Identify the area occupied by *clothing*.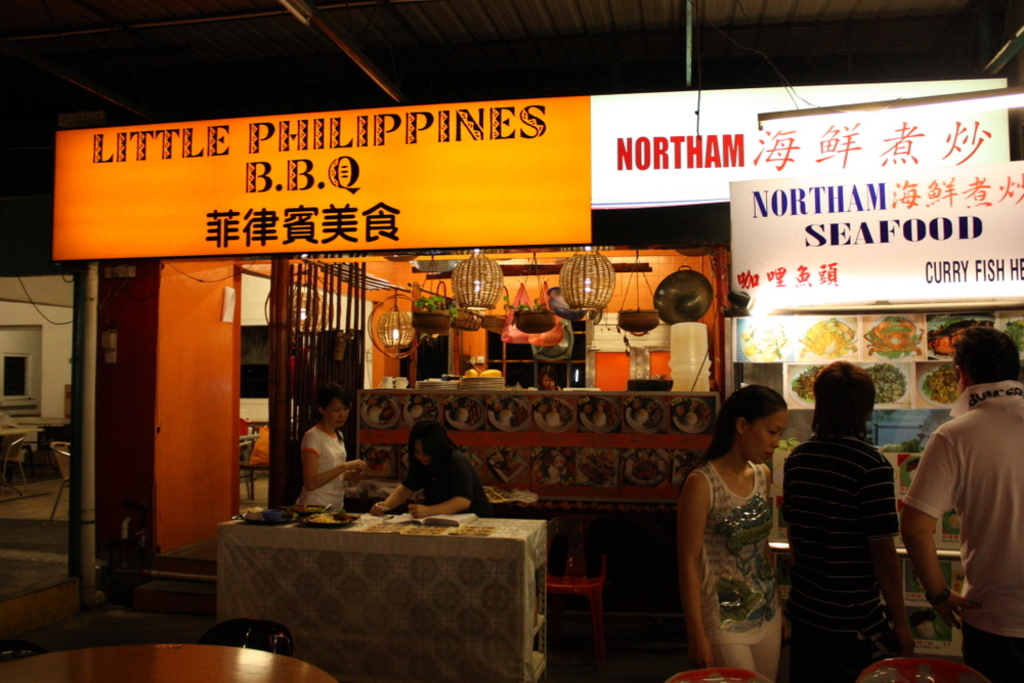
Area: Rect(399, 447, 506, 513).
